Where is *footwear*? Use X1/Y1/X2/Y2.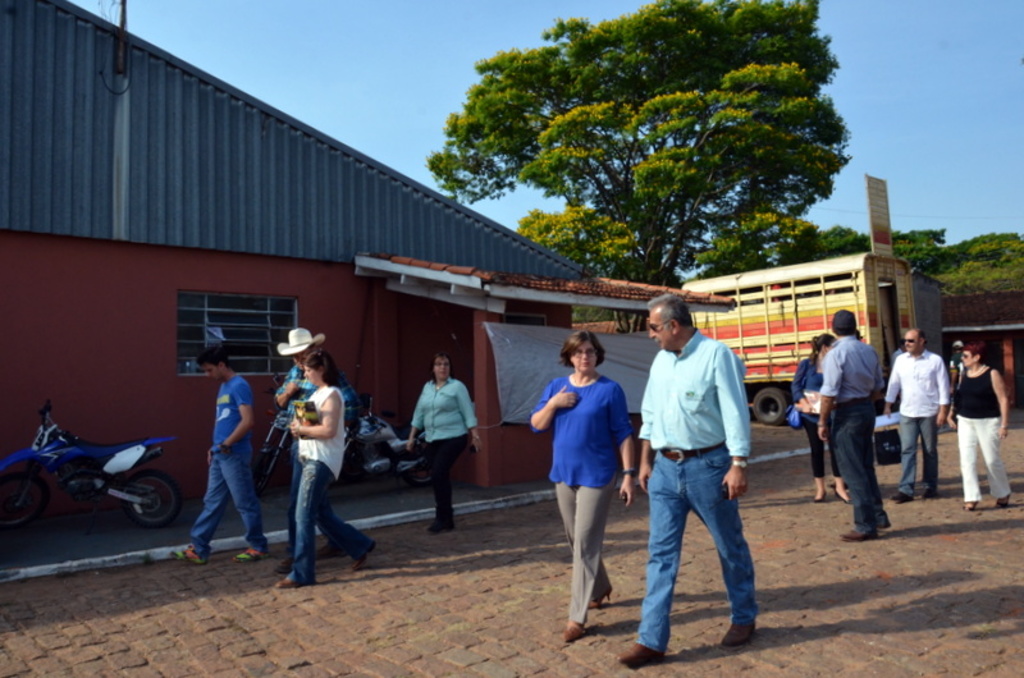
837/527/882/542.
